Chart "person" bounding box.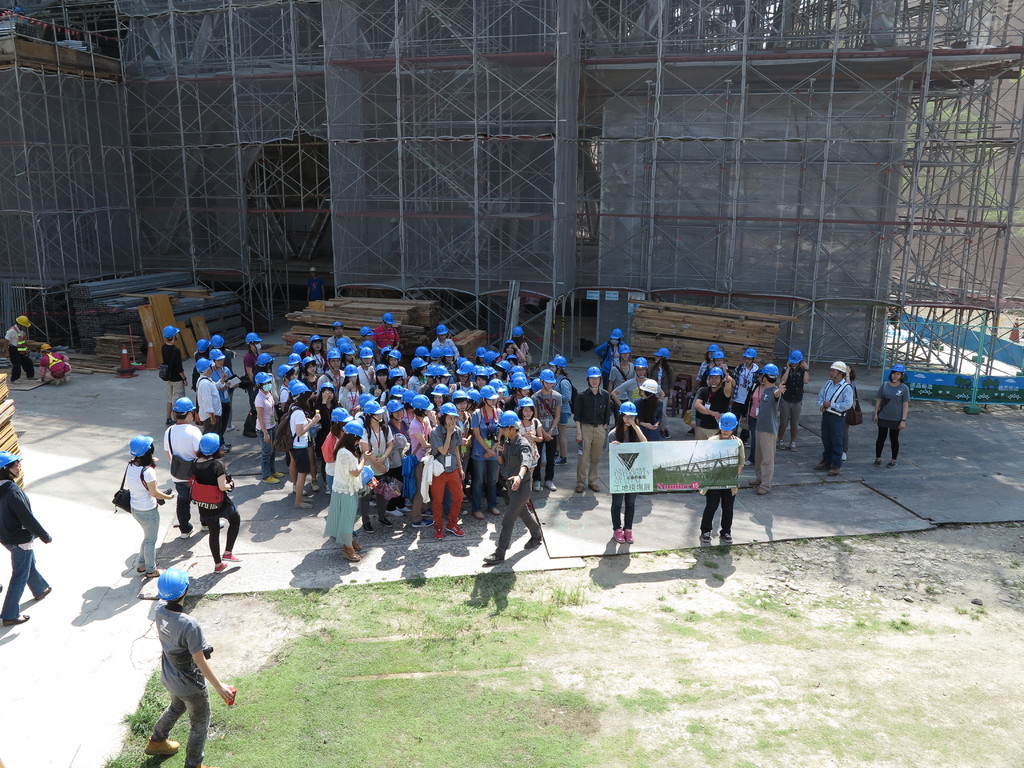
Charted: left=749, top=376, right=765, bottom=427.
